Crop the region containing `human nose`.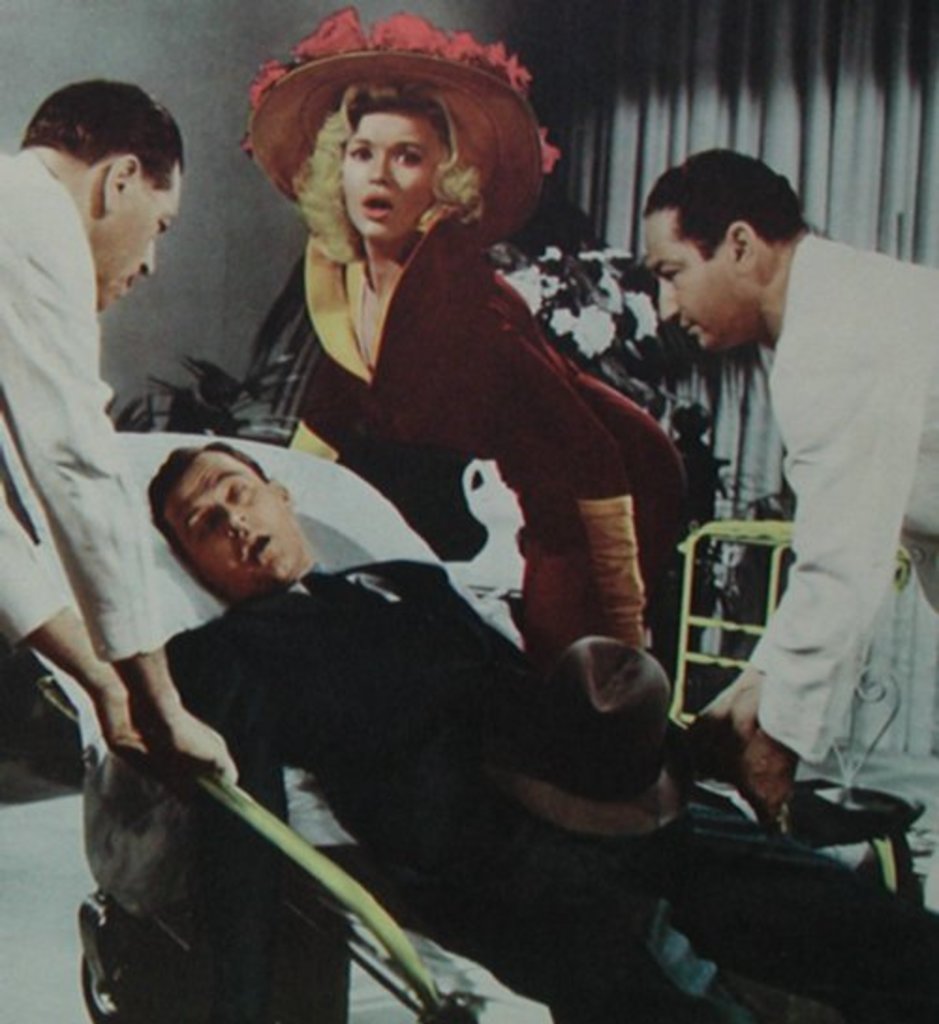
Crop region: <box>135,240,154,267</box>.
